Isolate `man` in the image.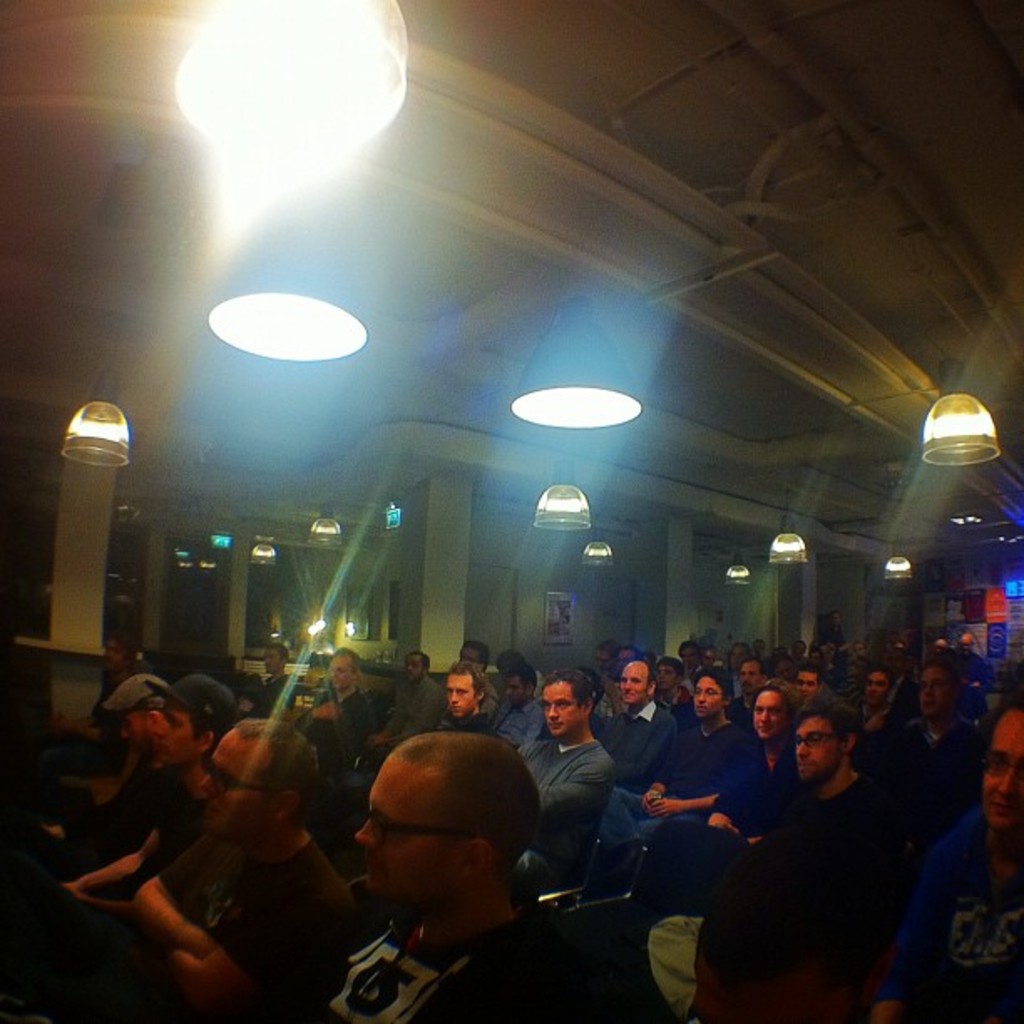
Isolated region: rect(0, 671, 223, 1009).
